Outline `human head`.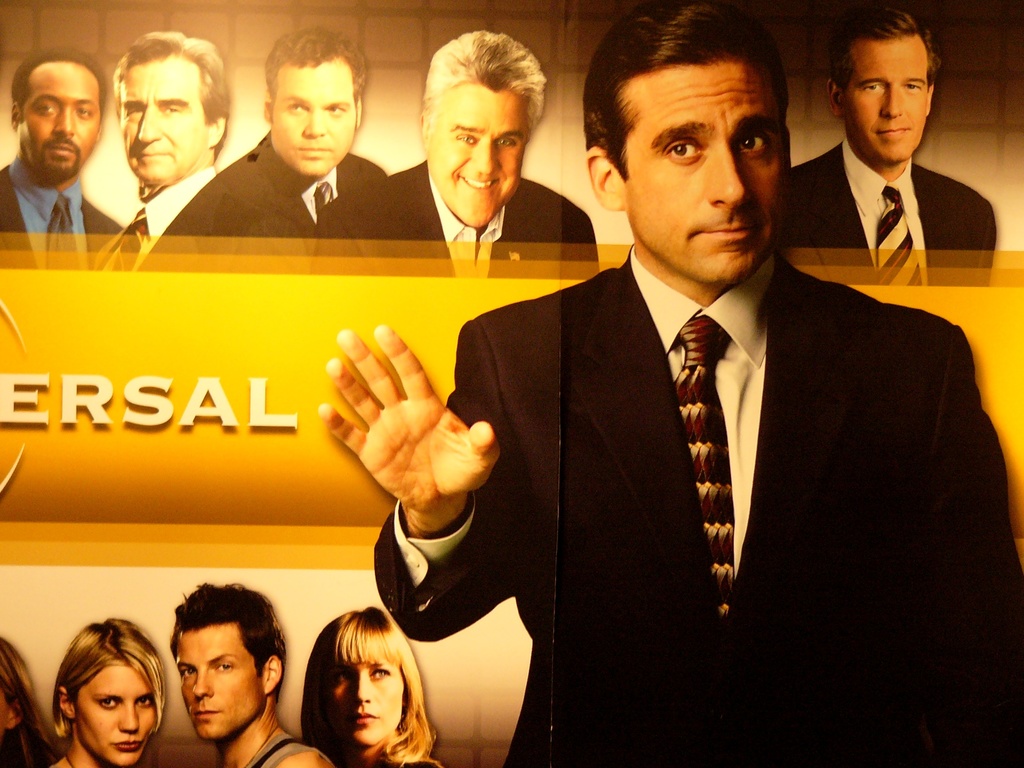
Outline: (582,1,792,286).
